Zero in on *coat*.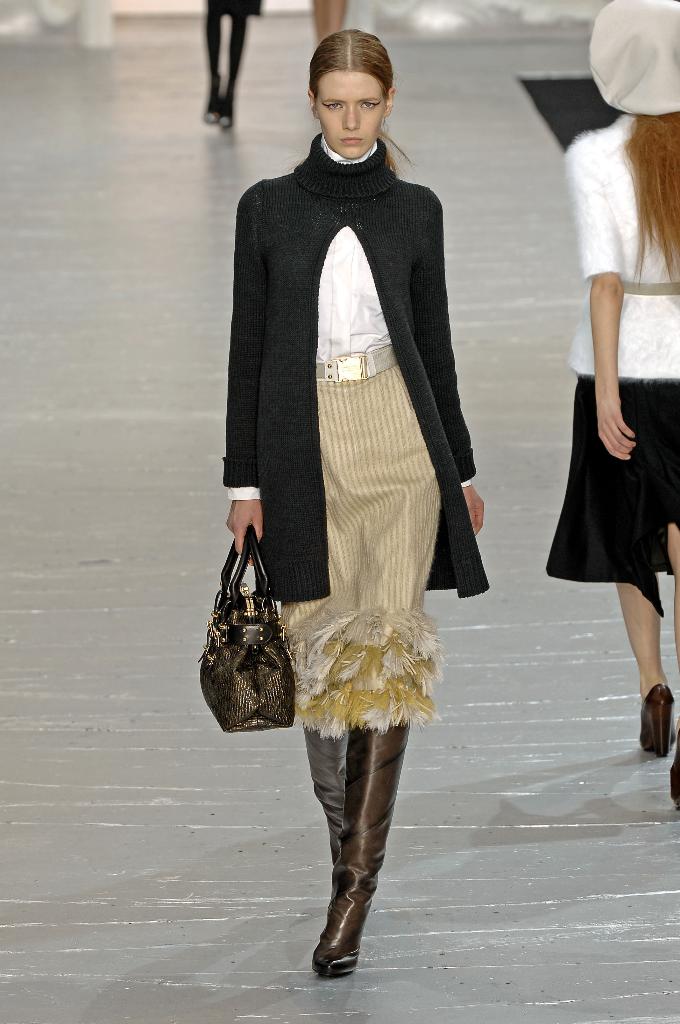
Zeroed in: [x1=220, y1=118, x2=485, y2=634].
